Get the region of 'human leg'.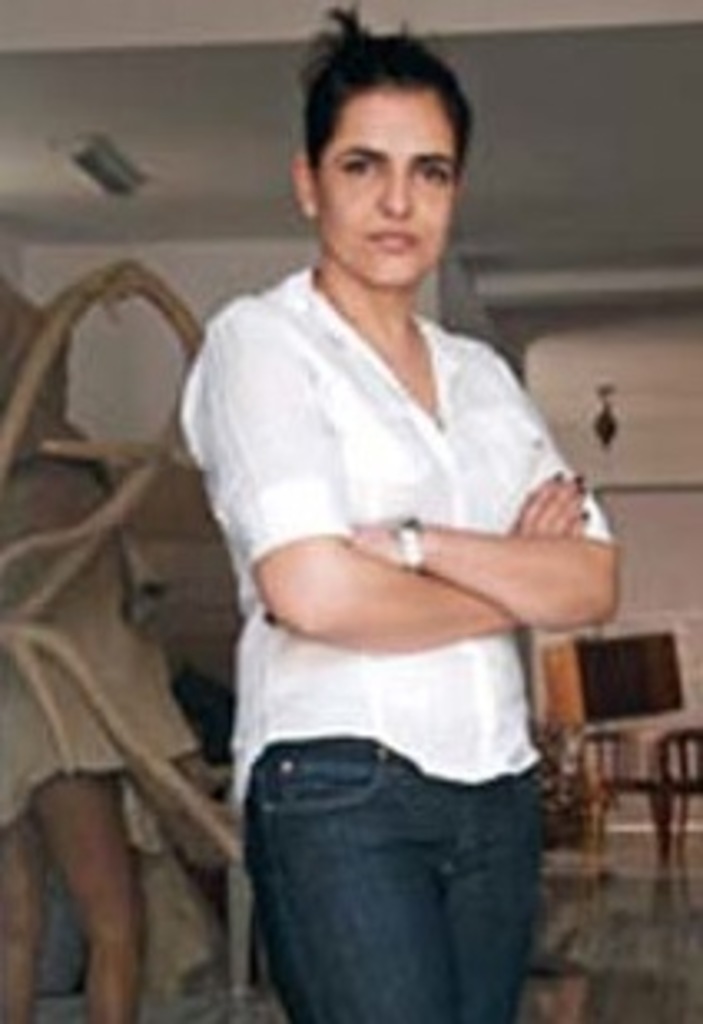
(x1=441, y1=756, x2=534, y2=1021).
